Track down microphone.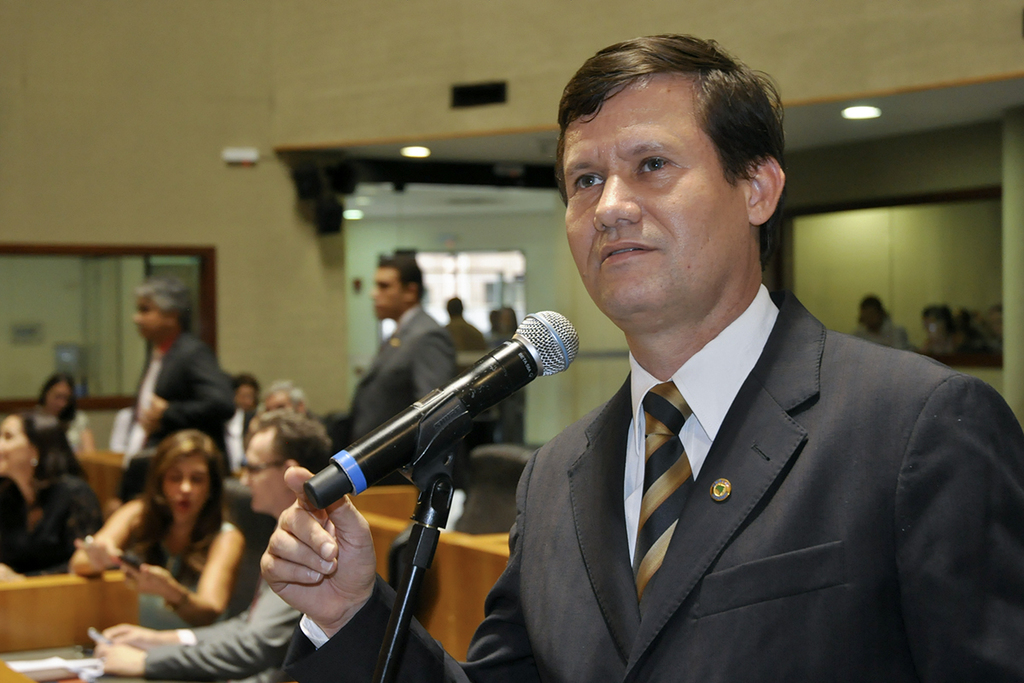
Tracked to [301, 306, 583, 516].
